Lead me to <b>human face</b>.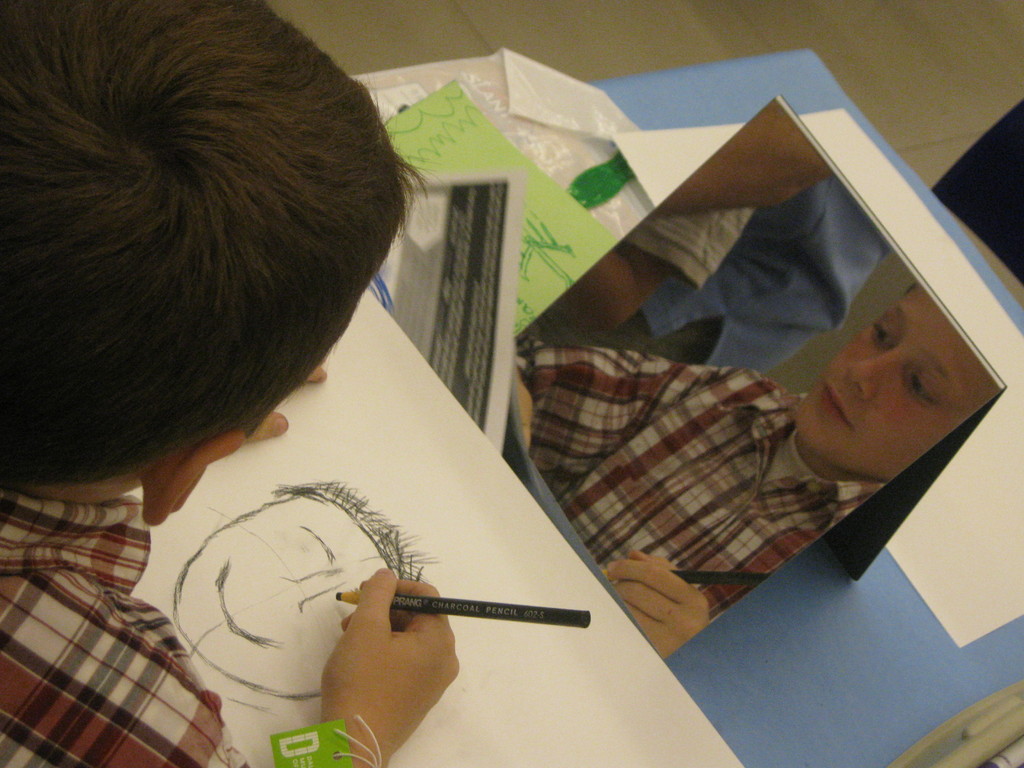
Lead to x1=794 y1=285 x2=1000 y2=482.
